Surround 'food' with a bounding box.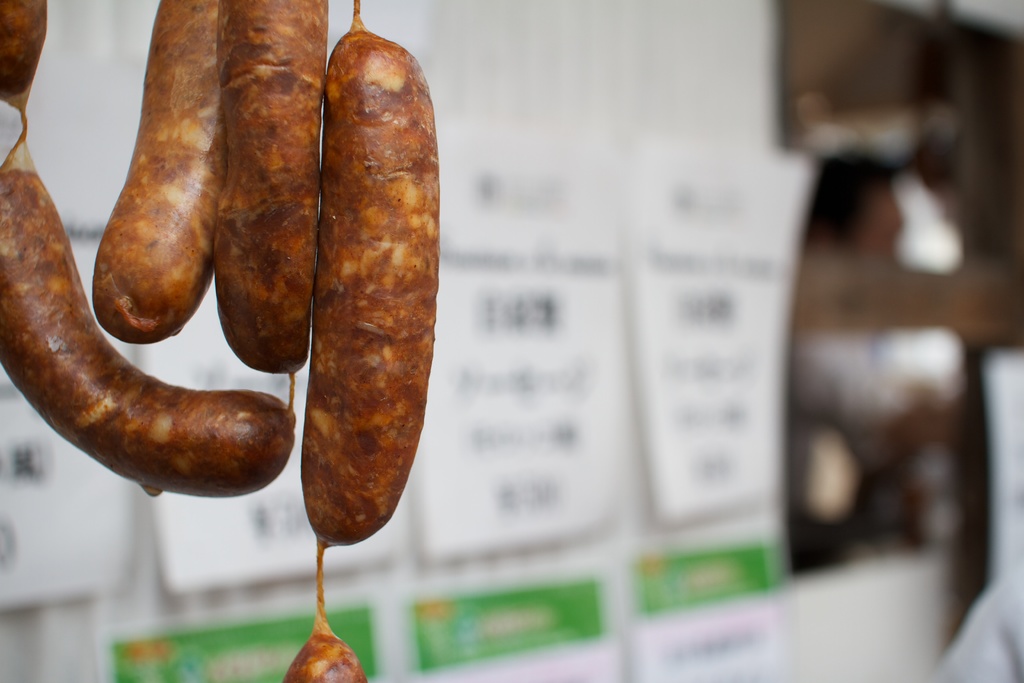
rect(283, 563, 371, 682).
